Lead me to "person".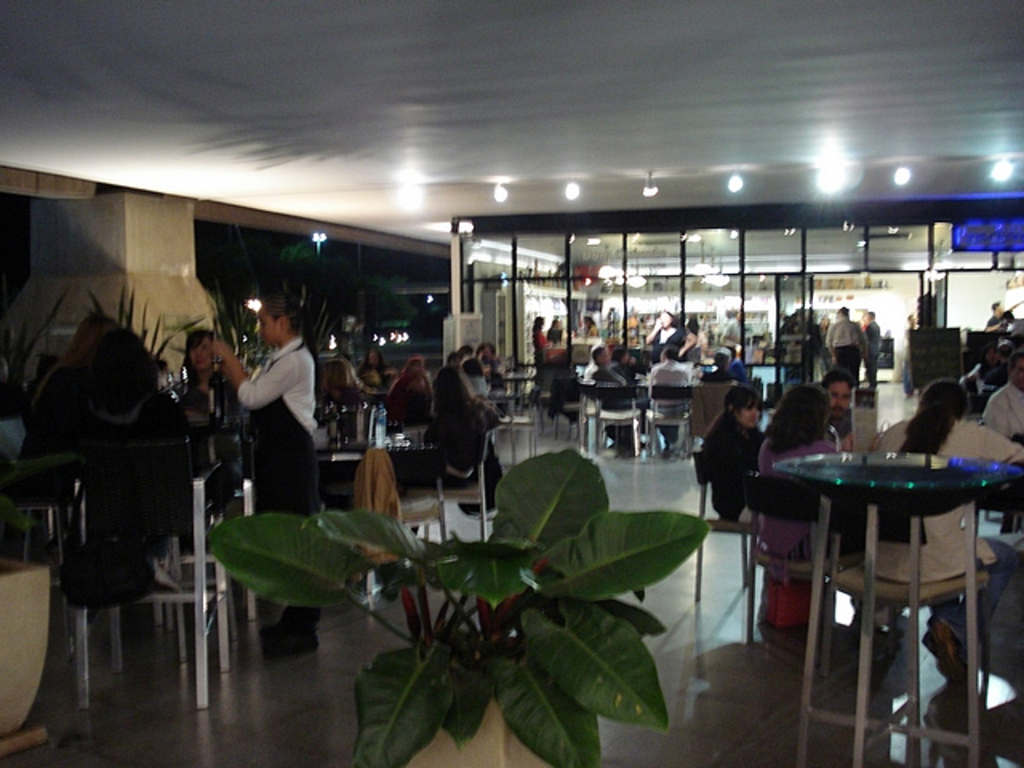
Lead to [x1=211, y1=290, x2=318, y2=659].
